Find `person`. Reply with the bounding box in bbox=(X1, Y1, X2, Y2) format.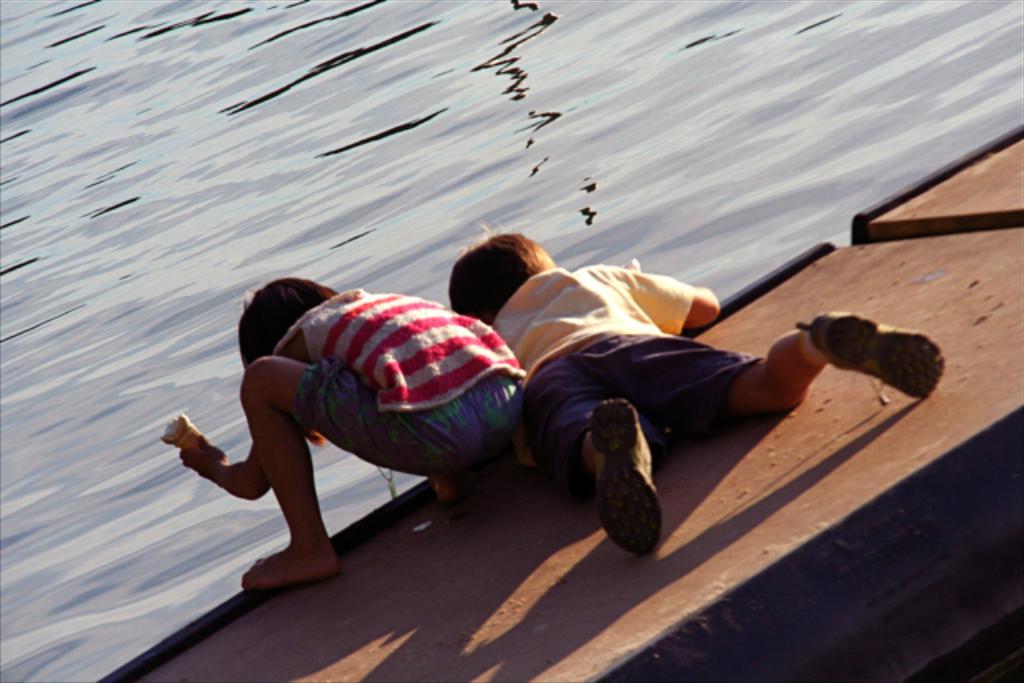
bbox=(165, 250, 502, 593).
